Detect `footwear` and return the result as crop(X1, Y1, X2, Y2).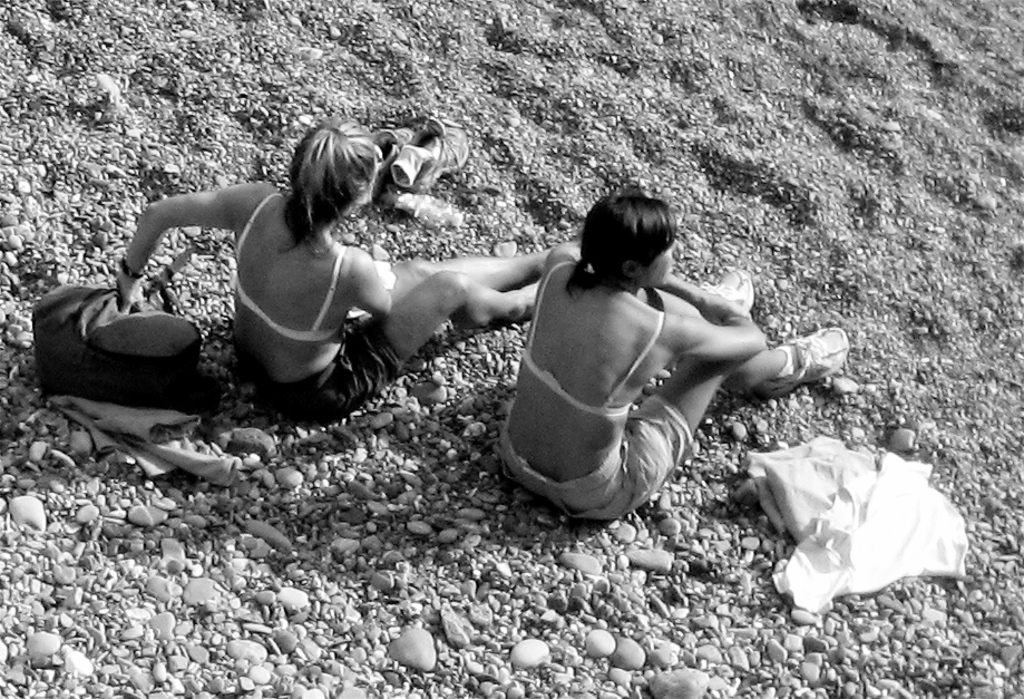
crop(699, 268, 752, 337).
